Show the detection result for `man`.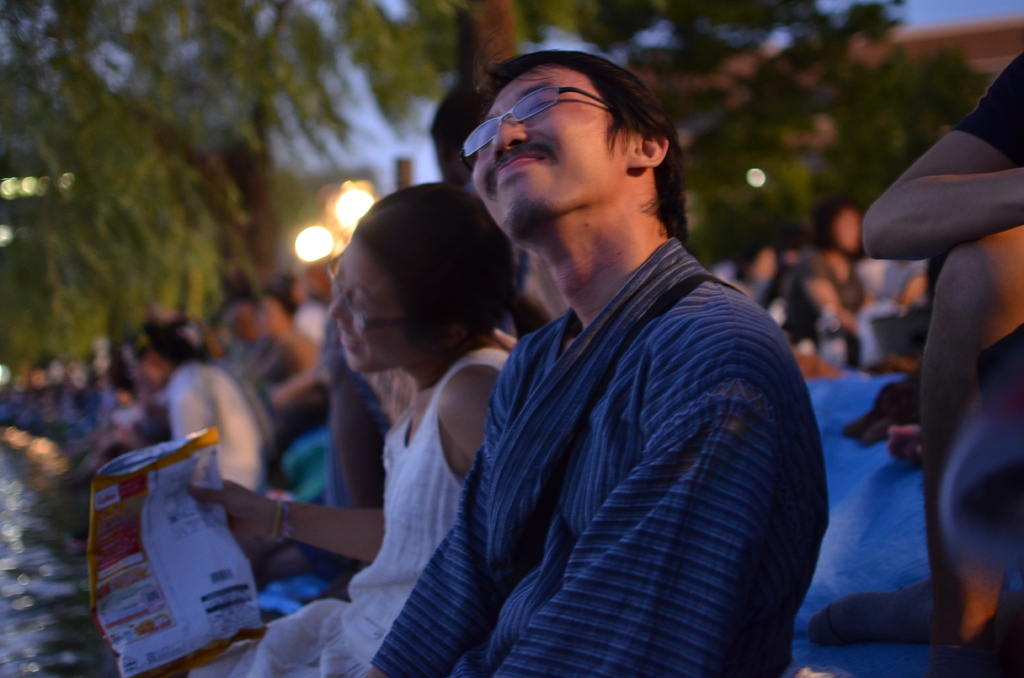
<bbox>354, 50, 835, 677</bbox>.
